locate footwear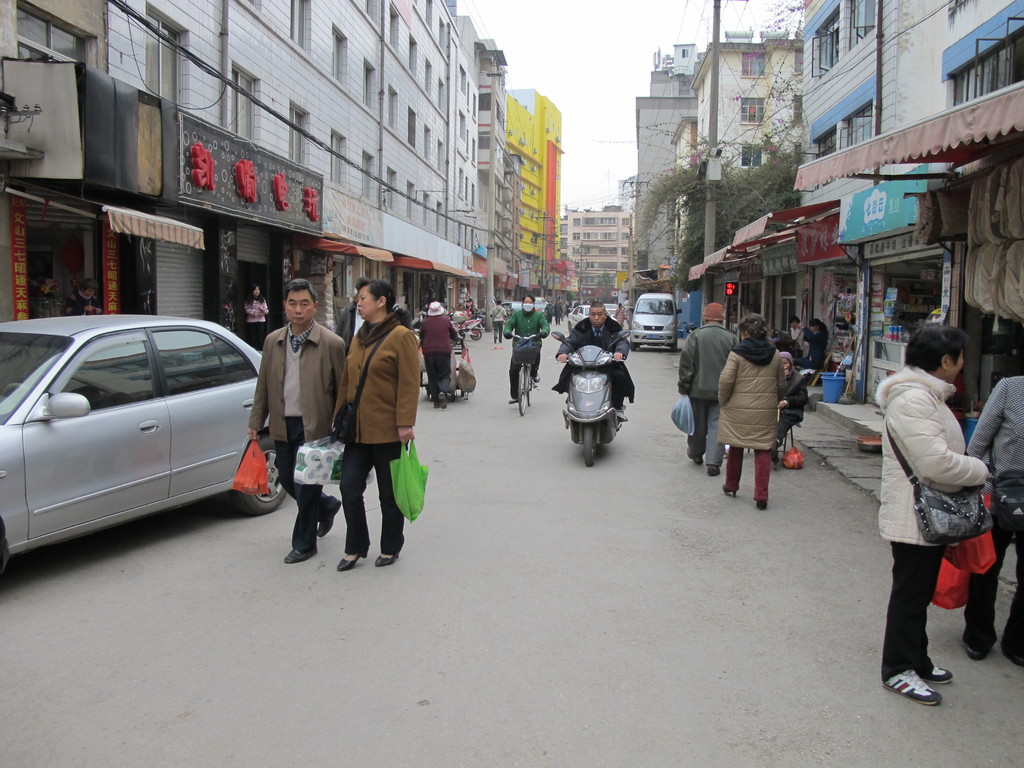
{"x1": 999, "y1": 643, "x2": 1023, "y2": 664}
